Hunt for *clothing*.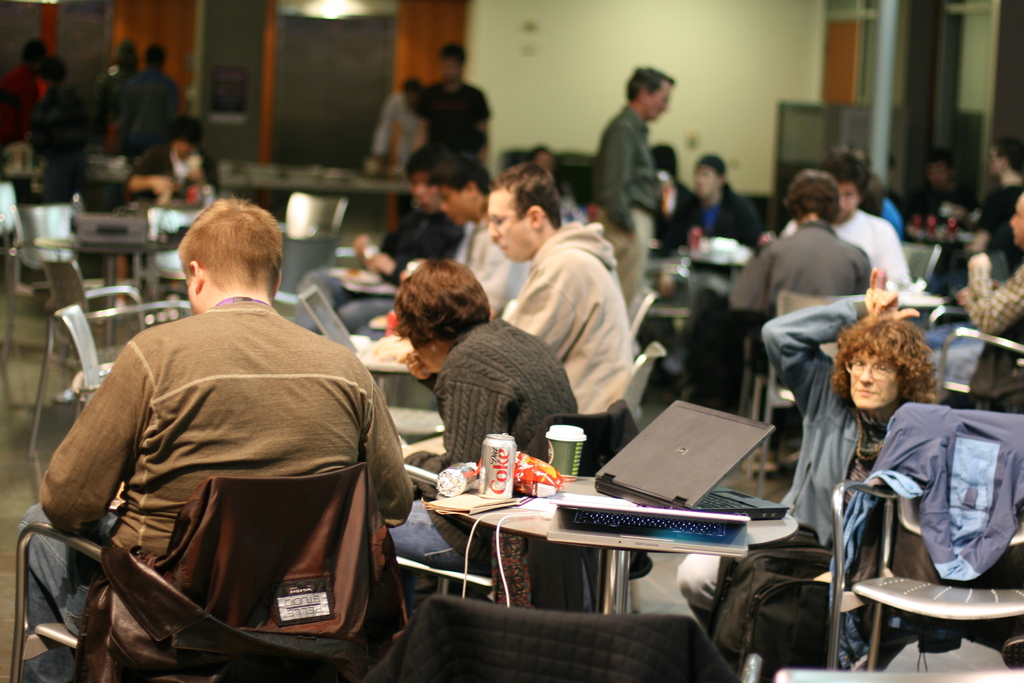
Hunted down at {"x1": 387, "y1": 311, "x2": 582, "y2": 625}.
